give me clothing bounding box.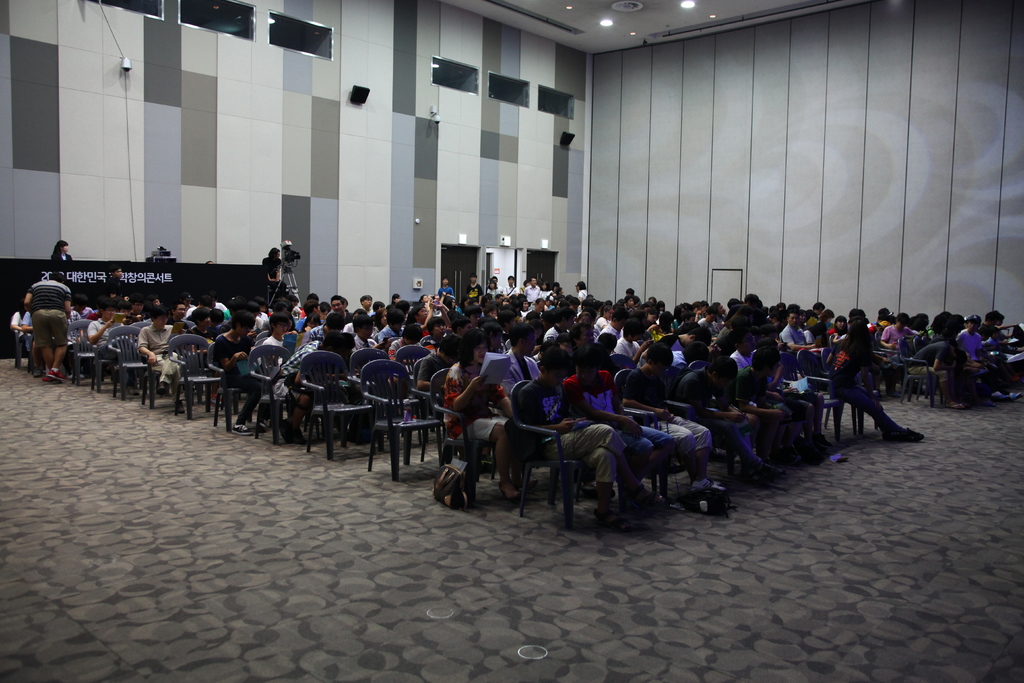
box=[601, 320, 620, 340].
